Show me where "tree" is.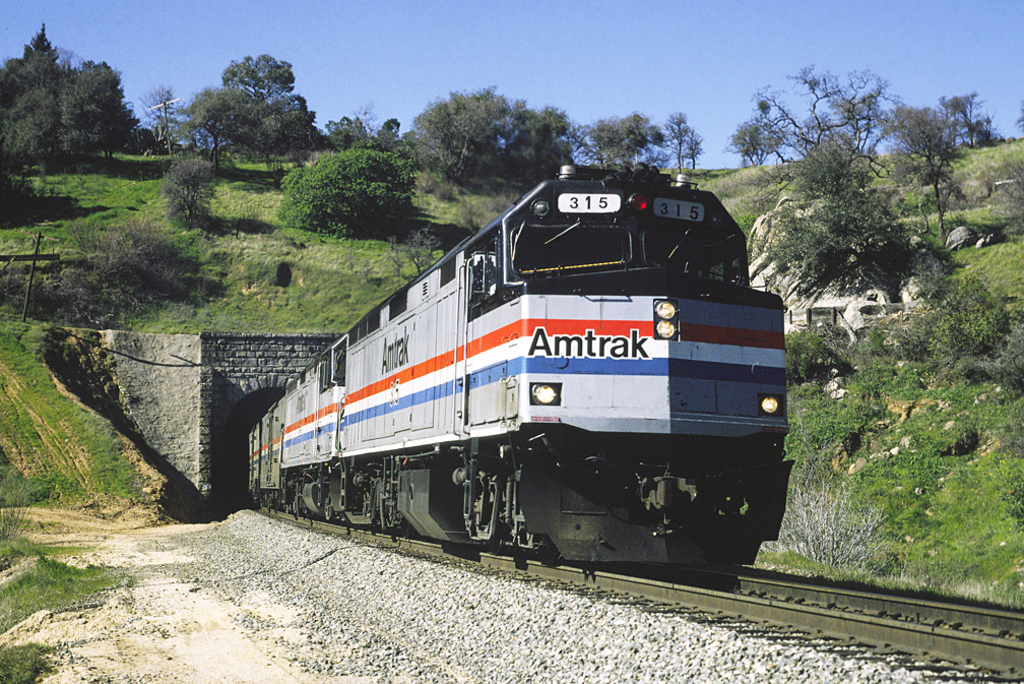
"tree" is at {"left": 891, "top": 113, "right": 959, "bottom": 239}.
